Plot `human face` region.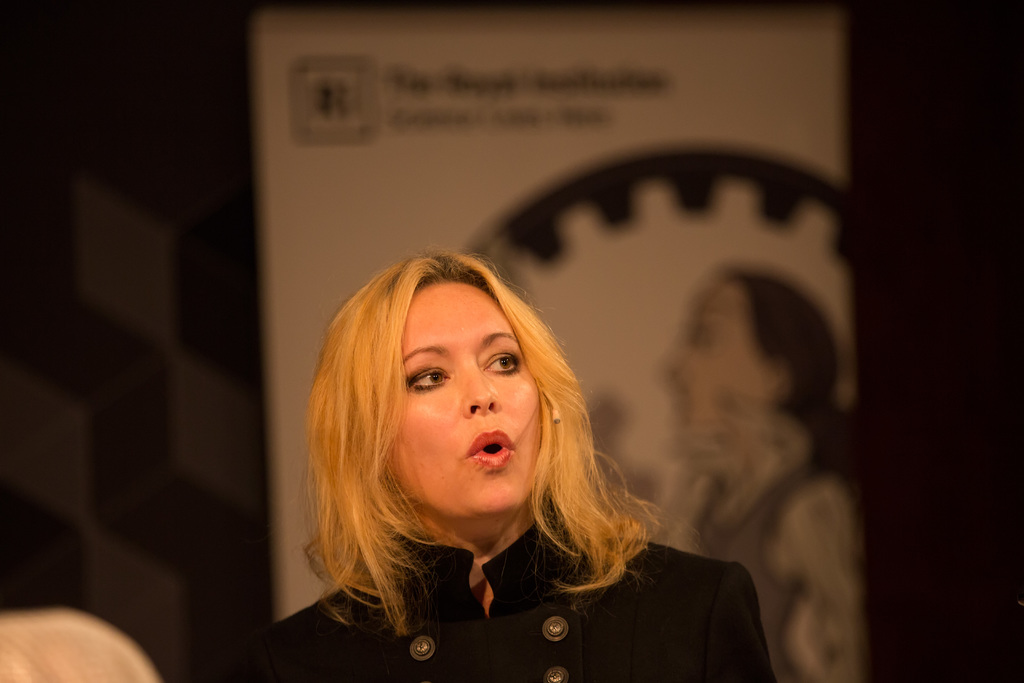
Plotted at (x1=660, y1=282, x2=779, y2=452).
